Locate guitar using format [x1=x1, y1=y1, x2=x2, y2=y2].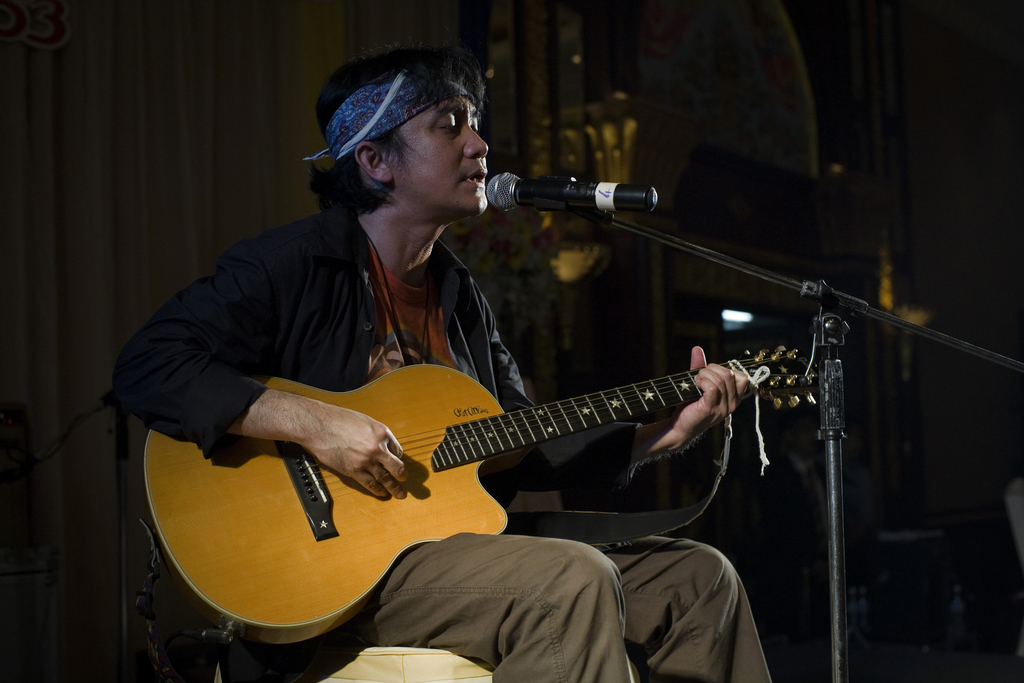
[x1=124, y1=317, x2=872, y2=631].
